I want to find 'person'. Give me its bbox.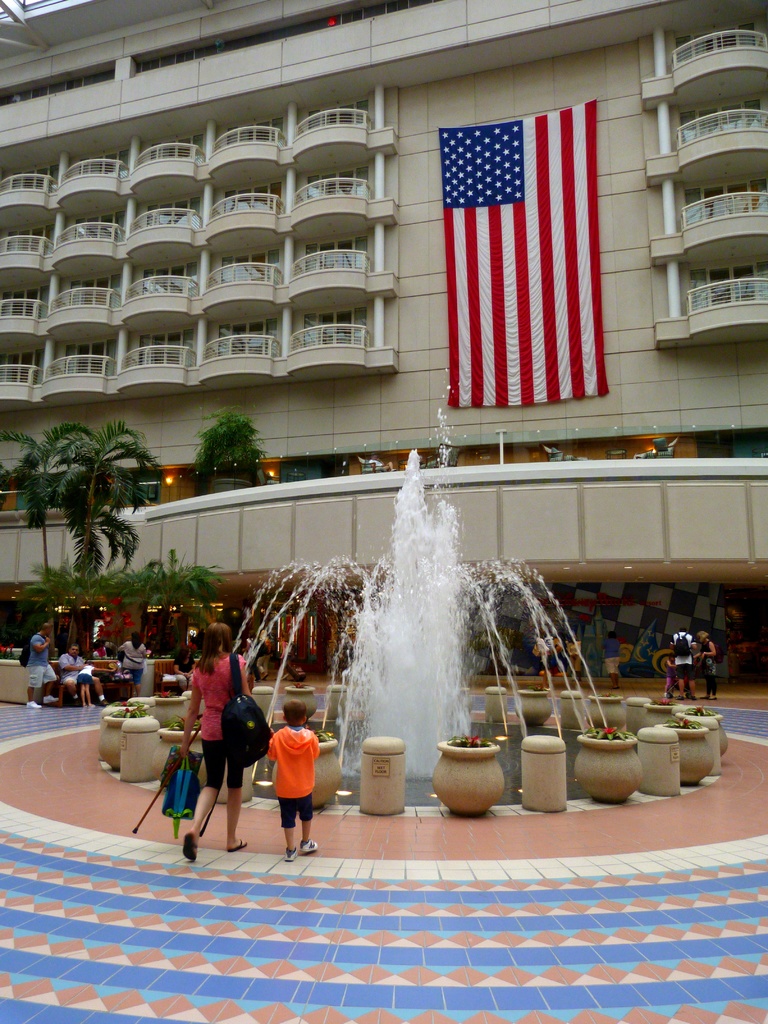
(left=370, top=451, right=398, bottom=477).
